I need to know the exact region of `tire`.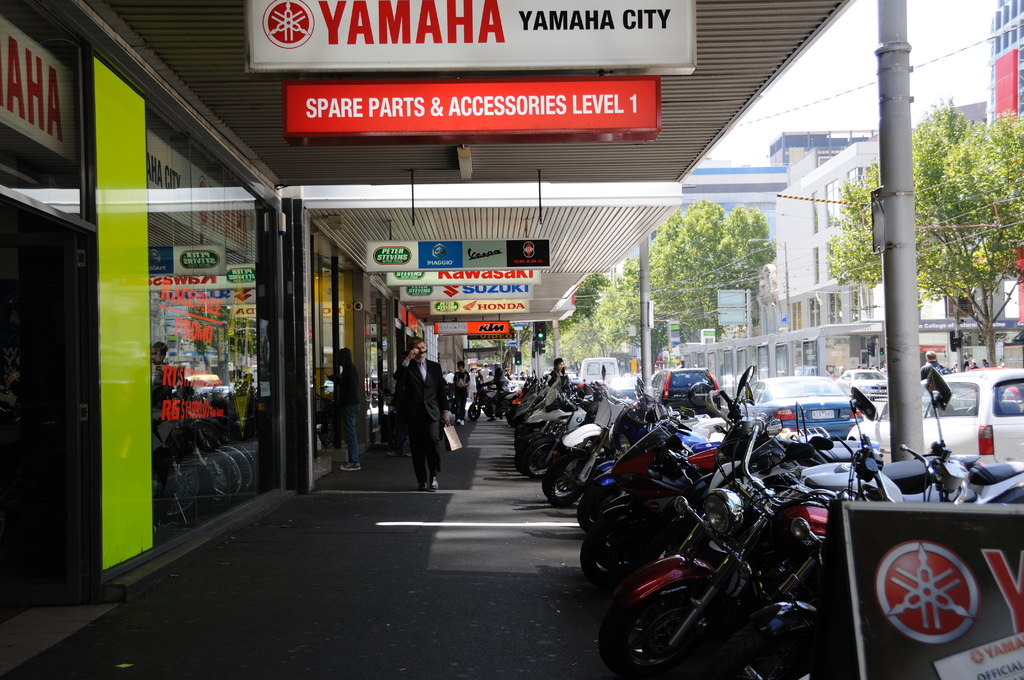
Region: region(467, 399, 483, 421).
